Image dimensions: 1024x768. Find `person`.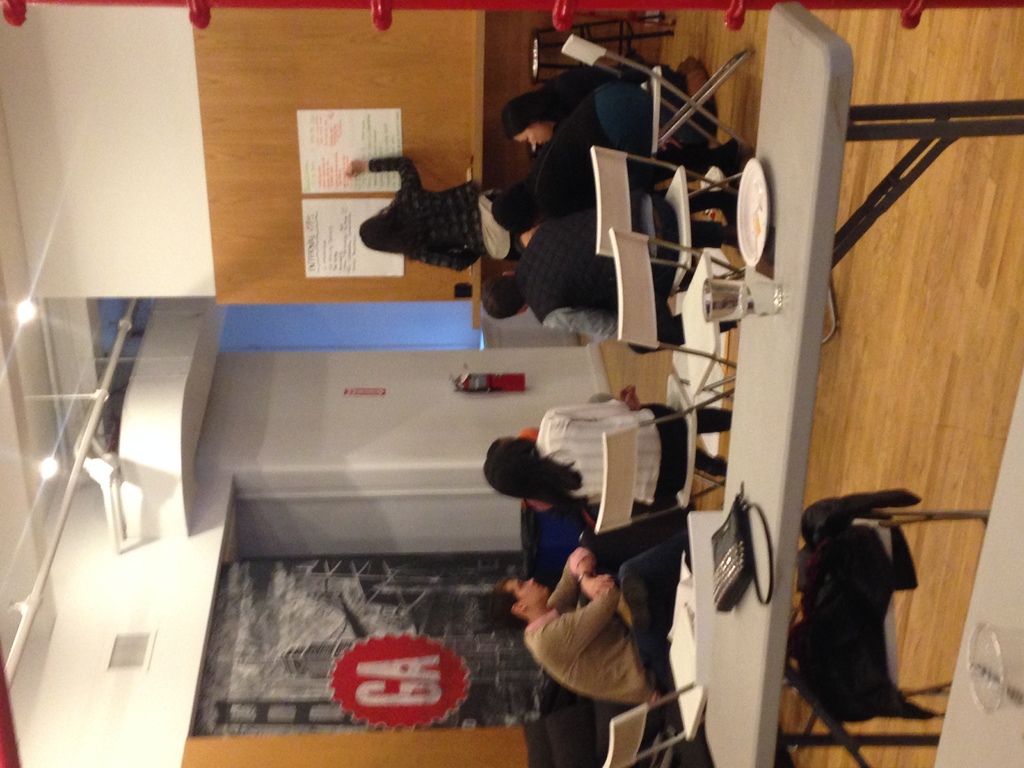
bbox=[481, 183, 742, 338].
